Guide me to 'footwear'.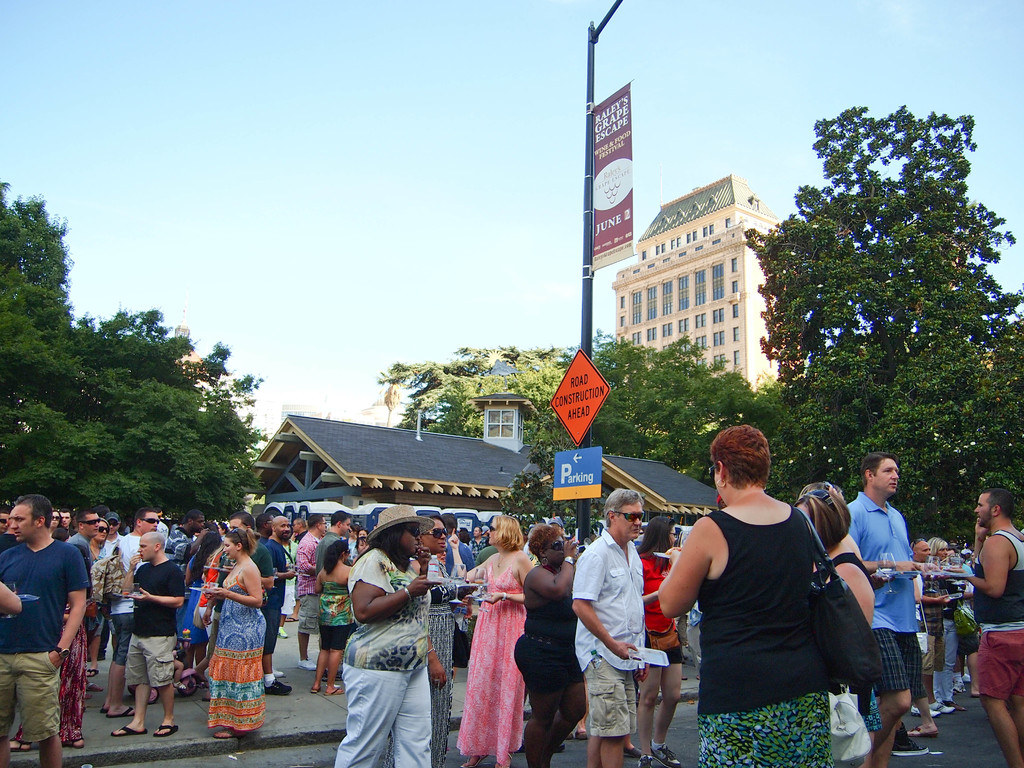
Guidance: <box>266,680,294,695</box>.
